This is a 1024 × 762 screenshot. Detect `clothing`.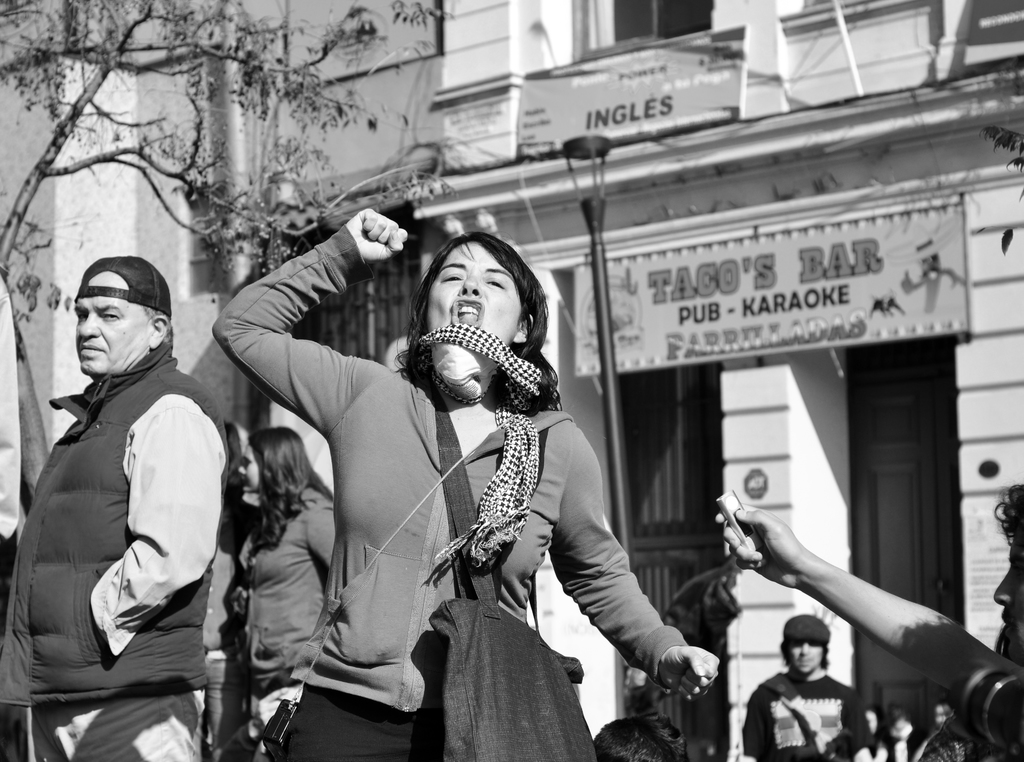
l=739, t=672, r=872, b=761.
